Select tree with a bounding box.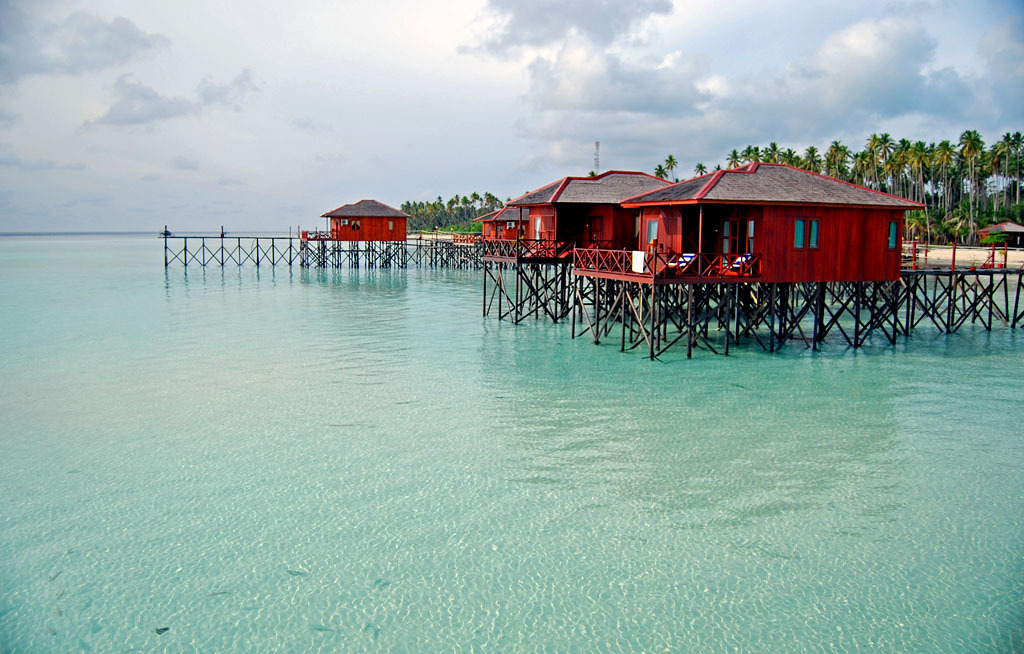
pyautogui.locateOnScreen(658, 154, 679, 185).
